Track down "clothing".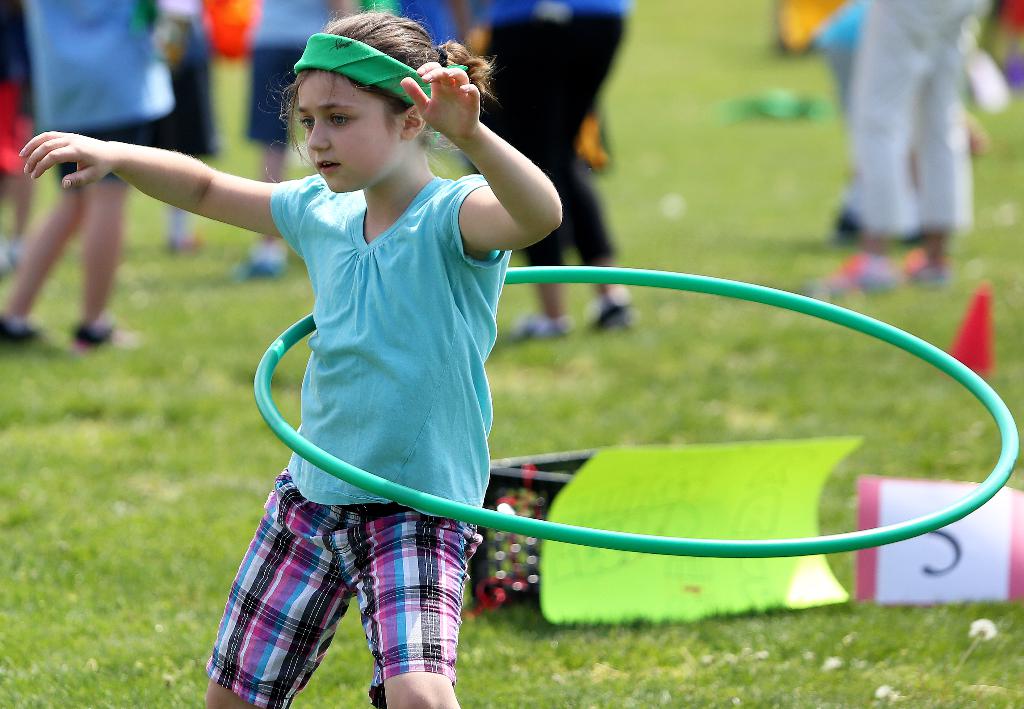
Tracked to x1=218, y1=114, x2=513, y2=648.
